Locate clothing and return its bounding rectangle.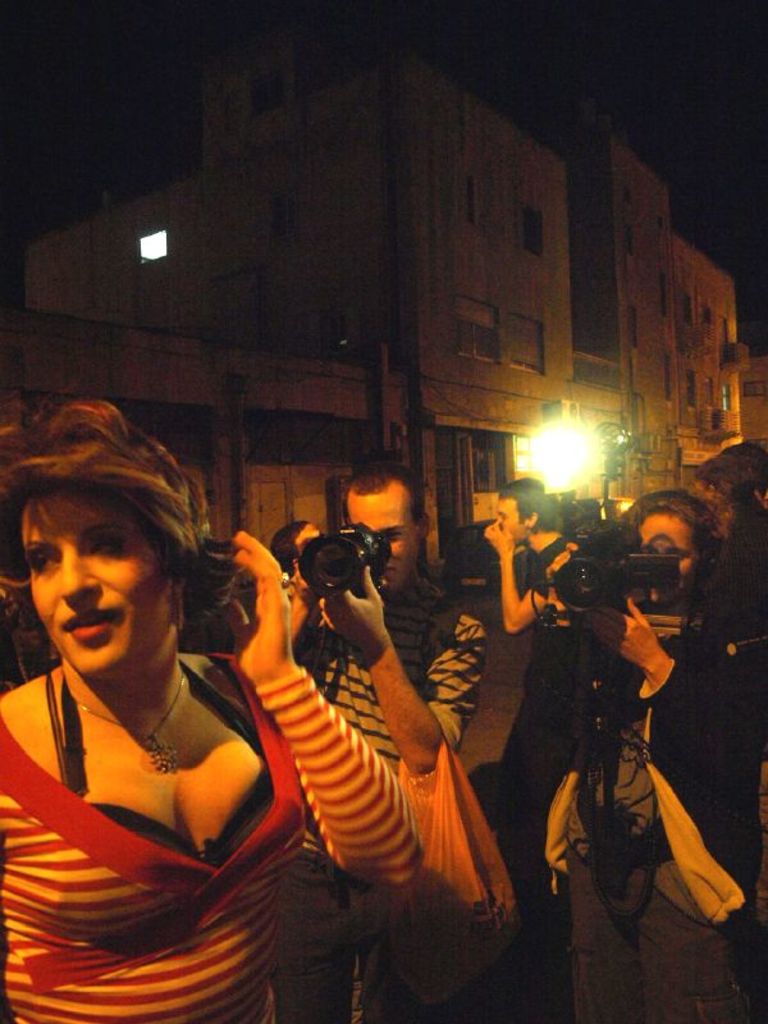
293:589:481:1023.
